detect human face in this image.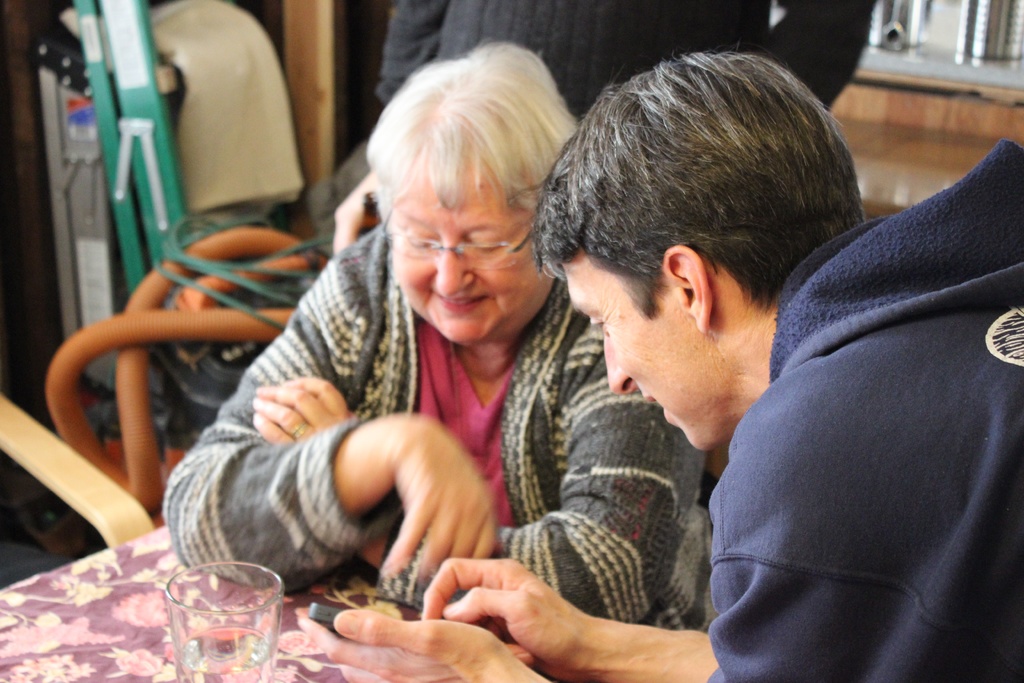
Detection: 382,158,547,346.
